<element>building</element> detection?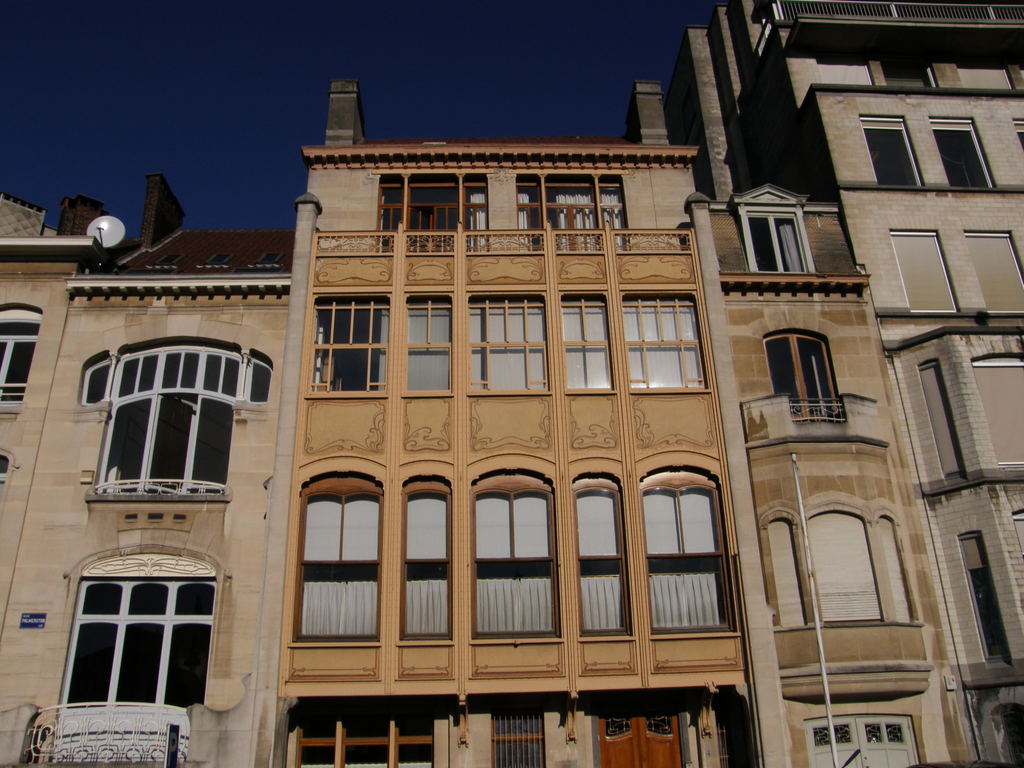
[x1=0, y1=81, x2=973, y2=767]
